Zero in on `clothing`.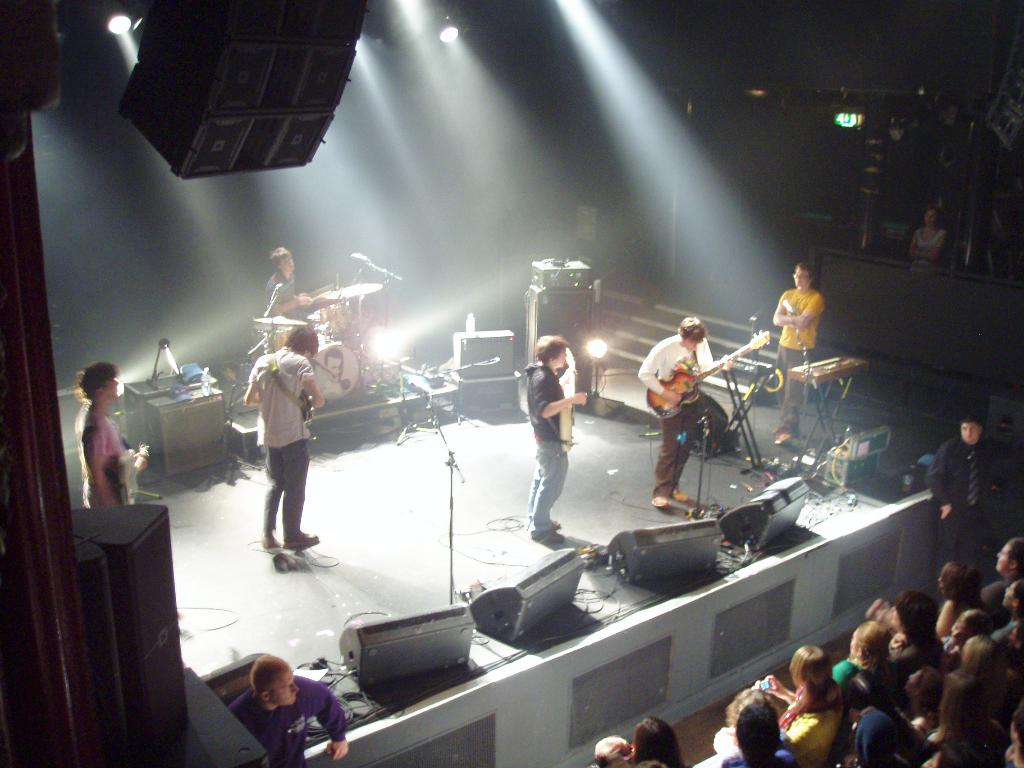
Zeroed in: bbox=(262, 274, 298, 326).
